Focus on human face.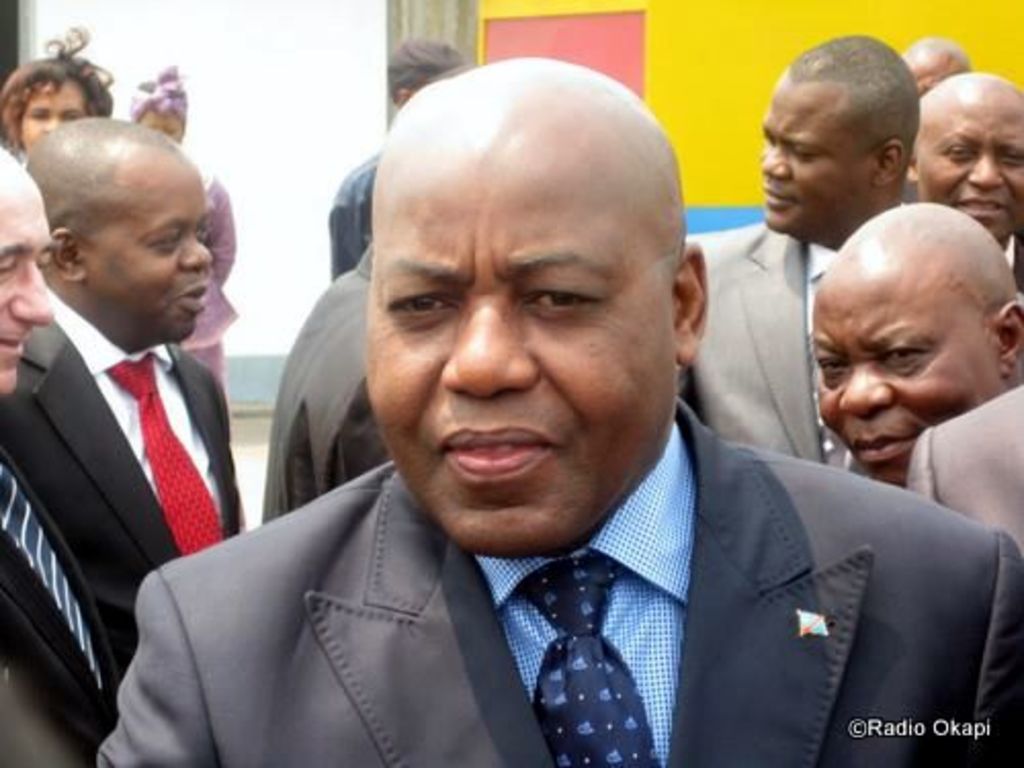
Focused at detection(82, 168, 209, 344).
